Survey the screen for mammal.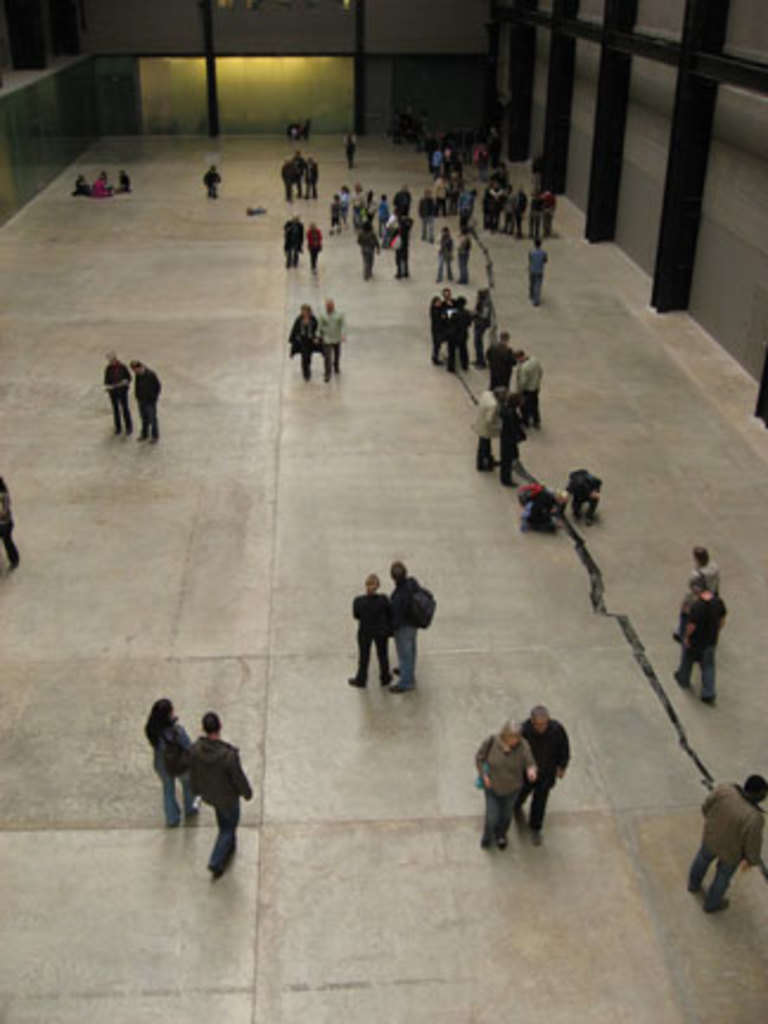
Survey found: region(280, 213, 303, 268).
